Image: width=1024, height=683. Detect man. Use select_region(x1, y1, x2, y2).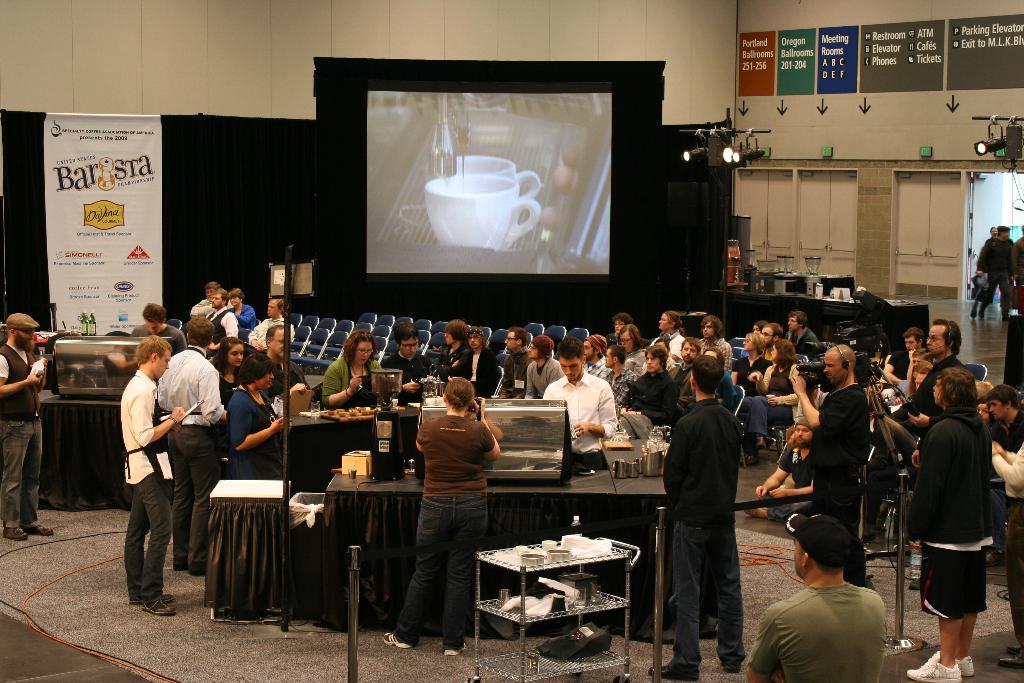
select_region(887, 349, 934, 402).
